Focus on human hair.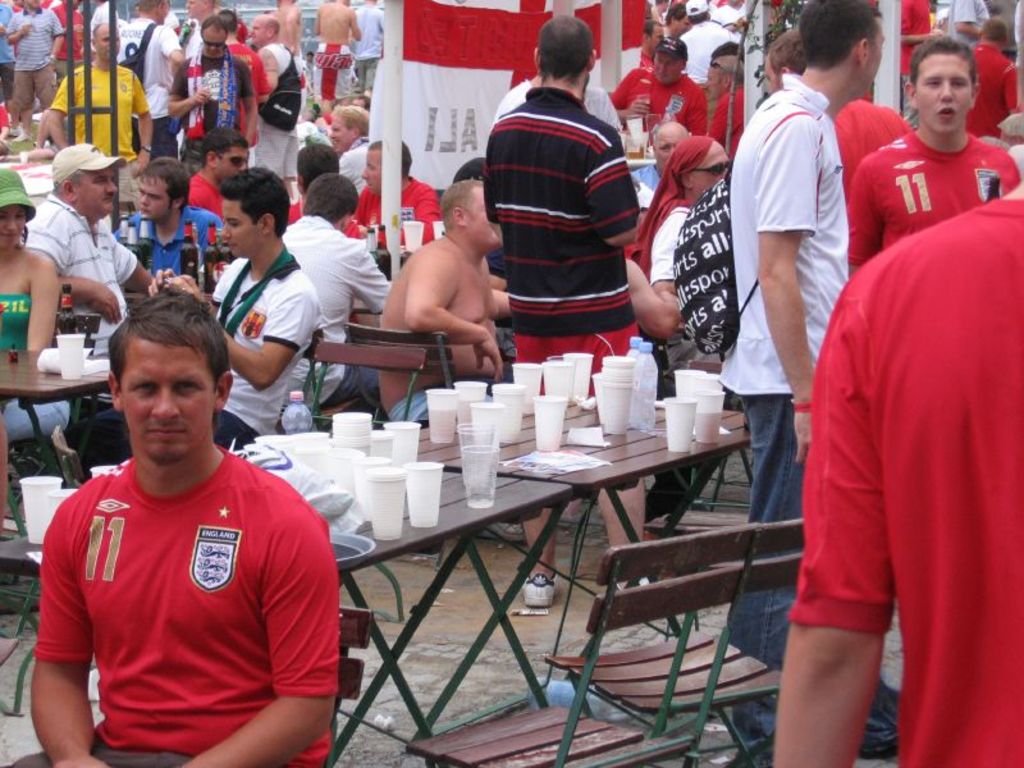
Focused at select_region(138, 154, 189, 207).
